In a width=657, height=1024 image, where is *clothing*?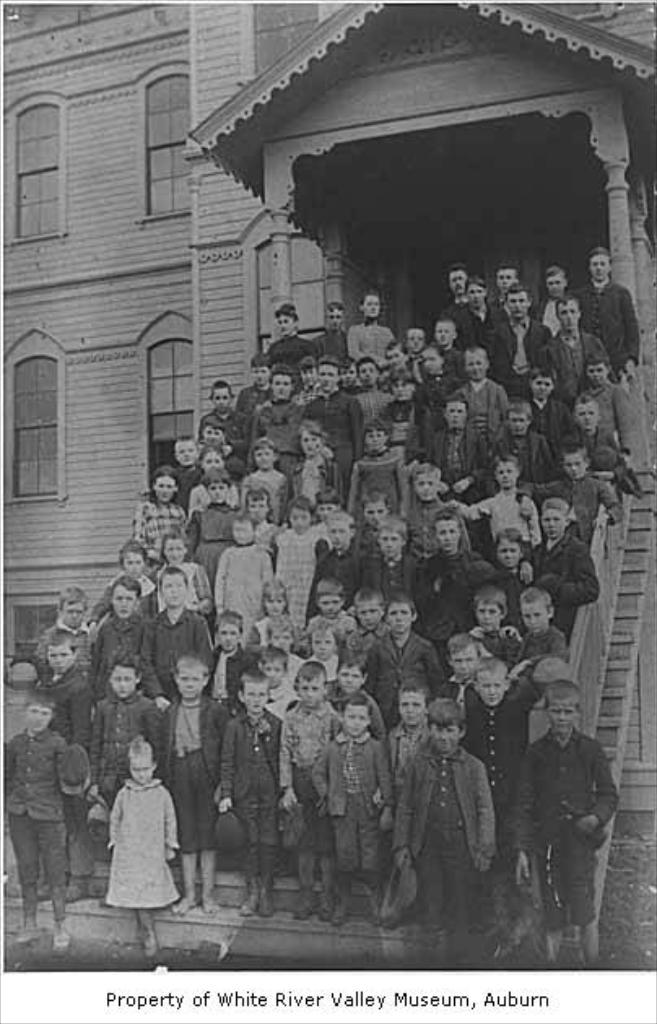
BBox(454, 367, 496, 434).
